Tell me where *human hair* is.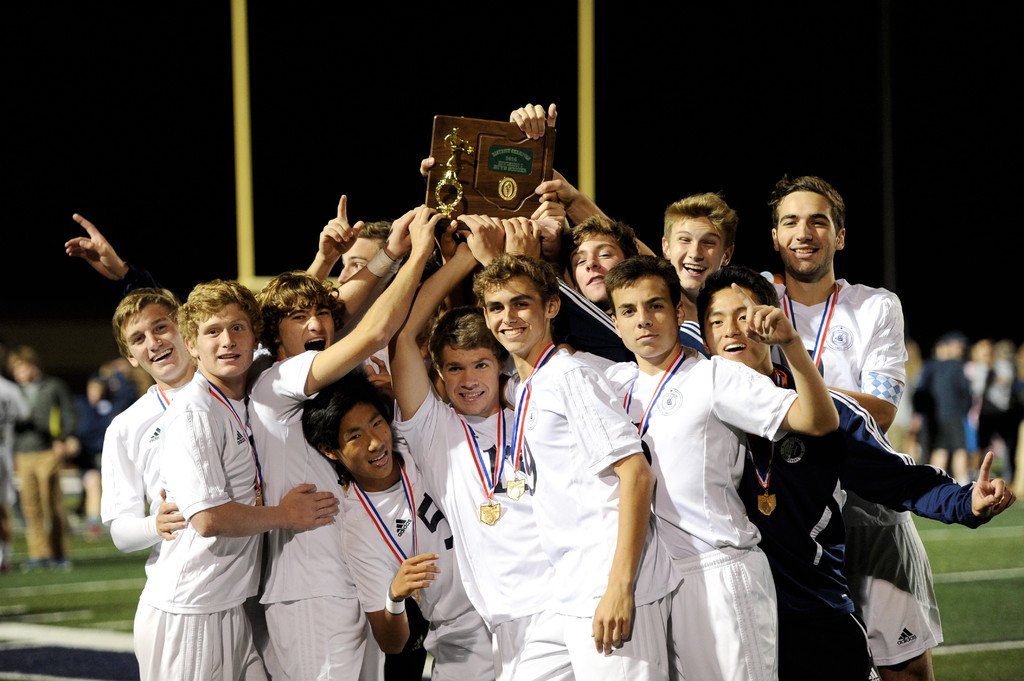
*human hair* is at bbox=(696, 264, 784, 330).
